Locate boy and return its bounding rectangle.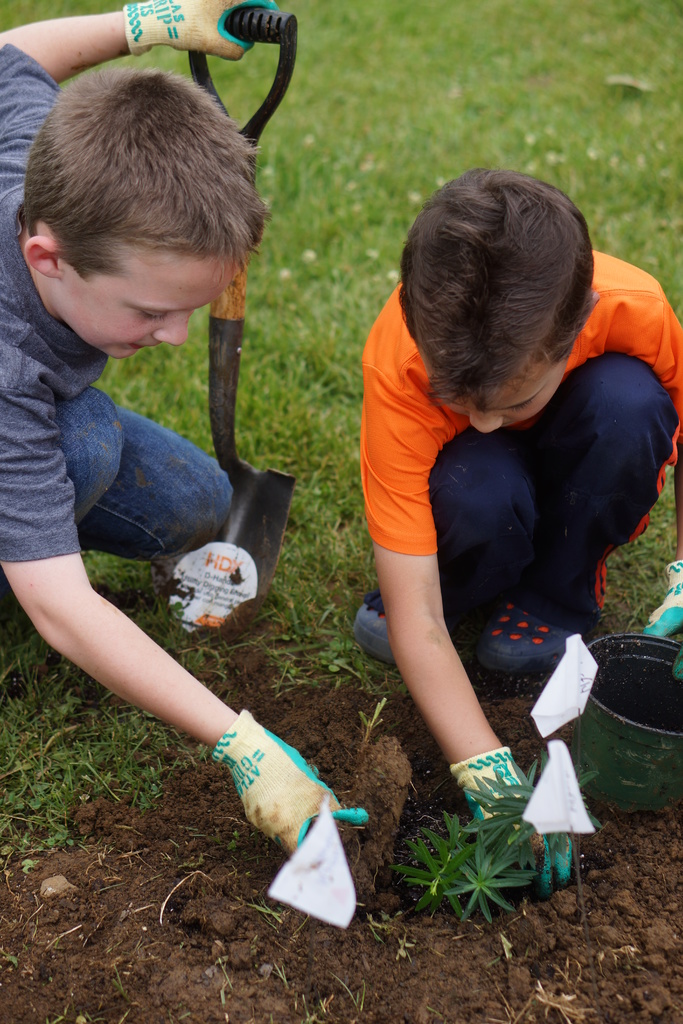
Rect(0, 15, 322, 878).
